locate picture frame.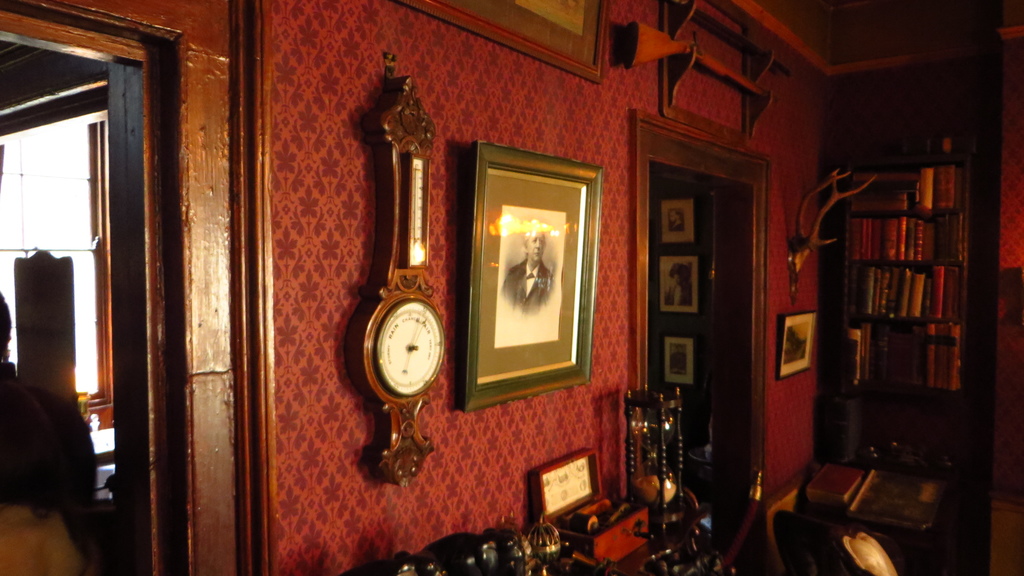
Bounding box: region(780, 313, 820, 382).
